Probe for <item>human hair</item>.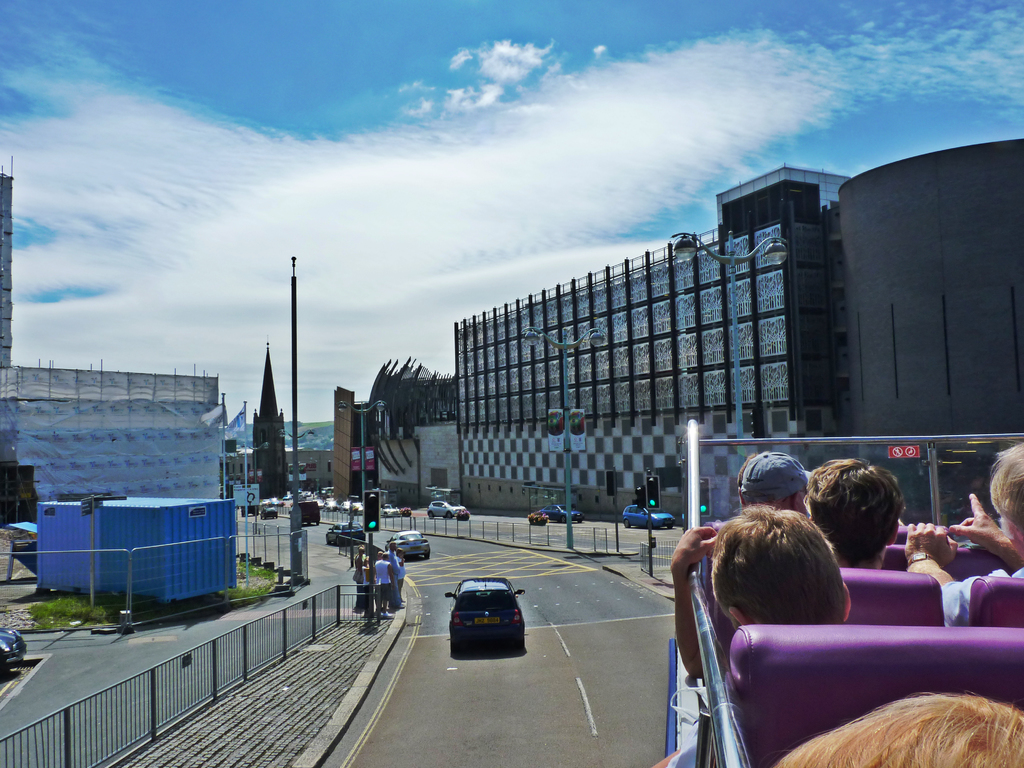
Probe result: 377/550/380/557.
